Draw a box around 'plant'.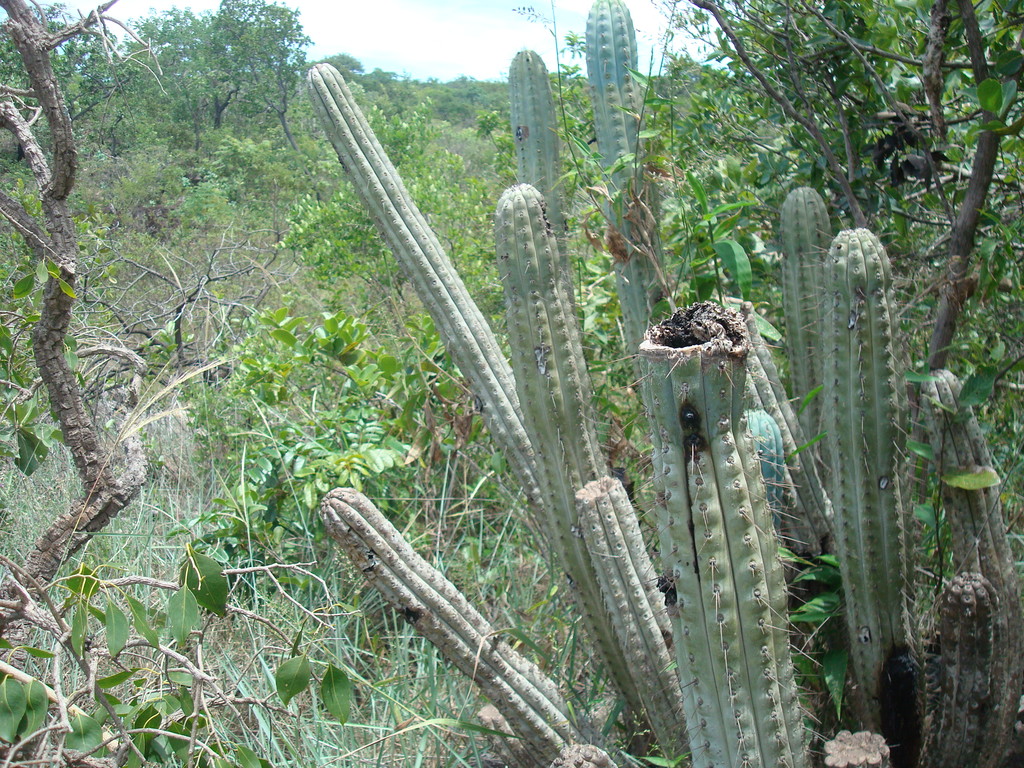
x1=0 y1=542 x2=350 y2=767.
